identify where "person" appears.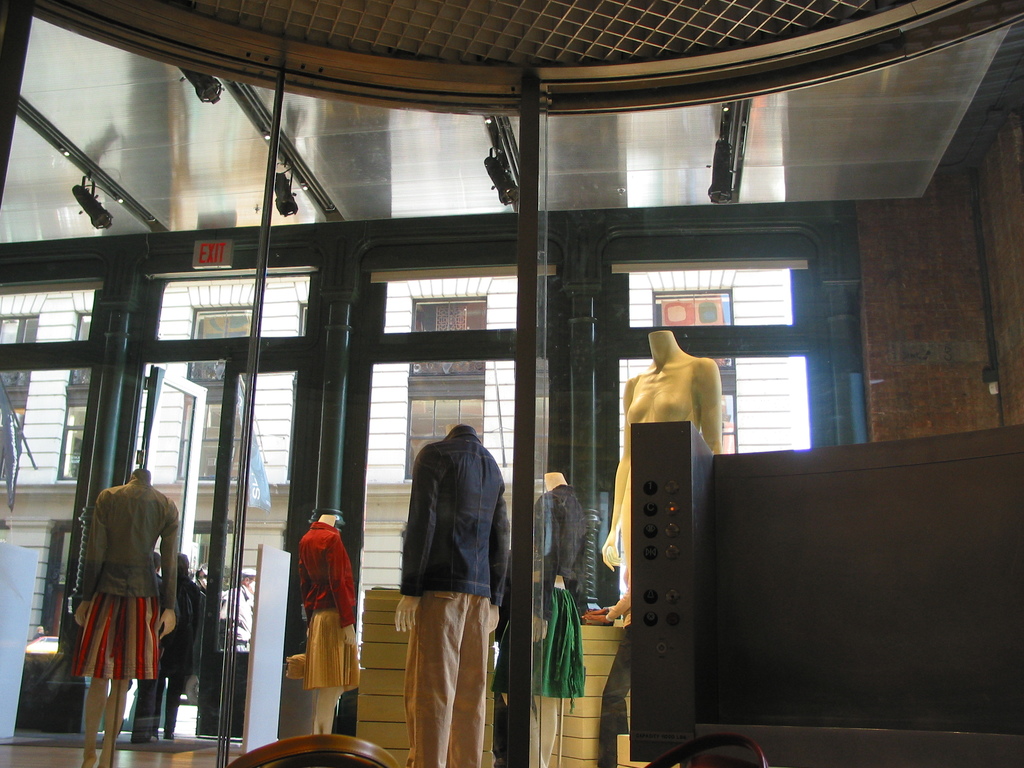
Appears at select_region(395, 419, 509, 762).
